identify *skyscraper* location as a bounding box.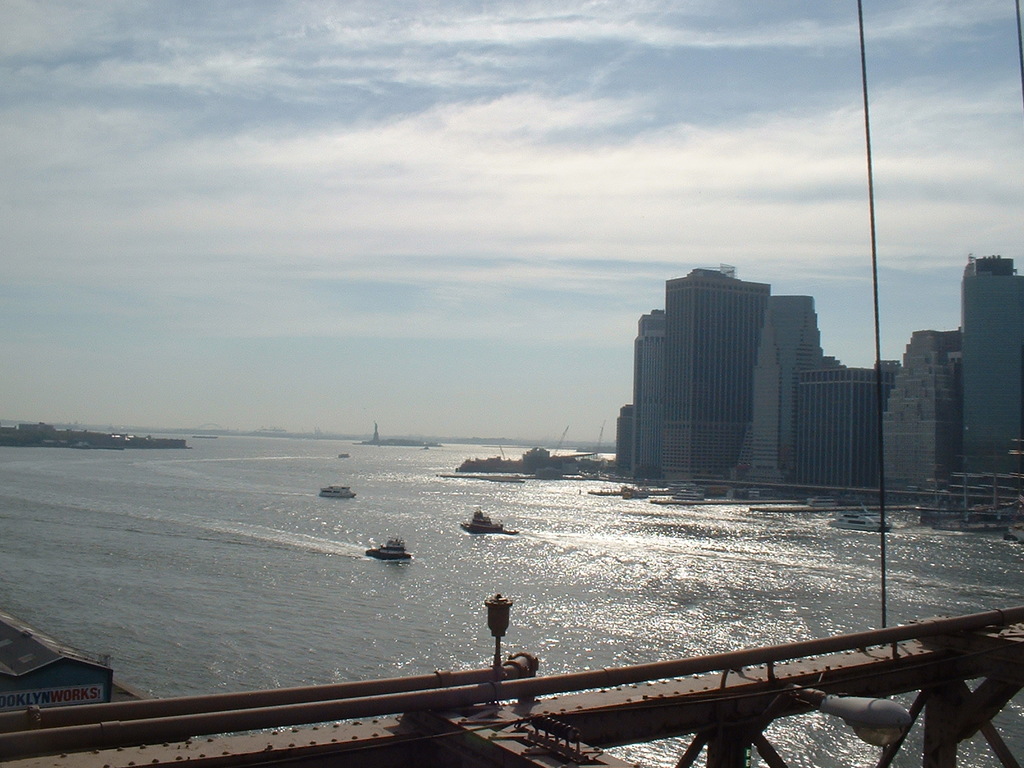
[956, 255, 1022, 494].
